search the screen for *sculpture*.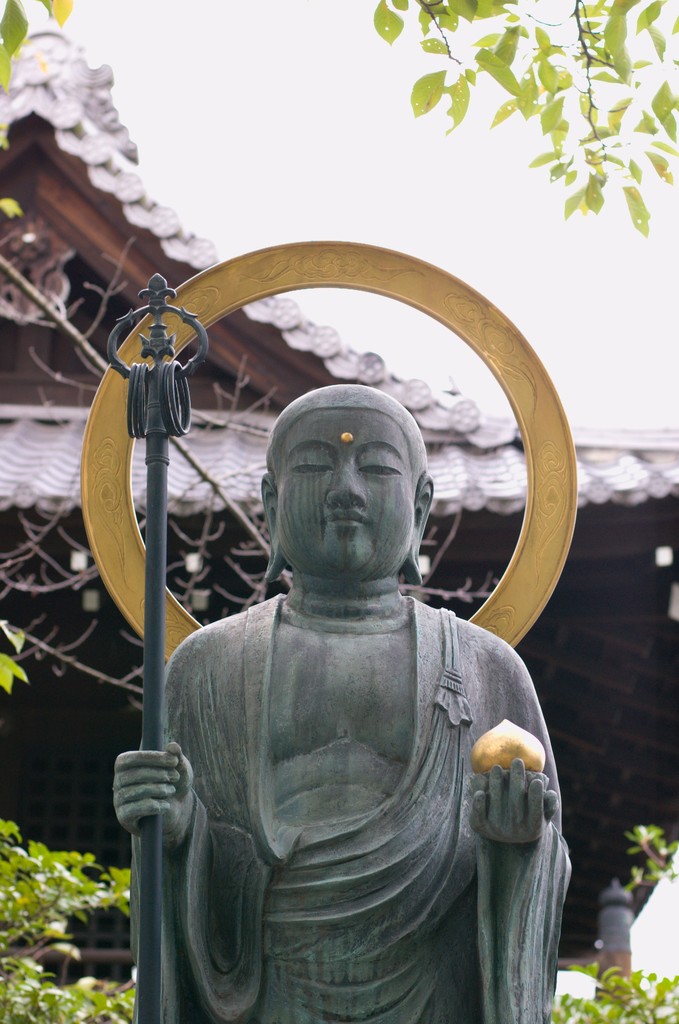
Found at 108, 301, 563, 1023.
